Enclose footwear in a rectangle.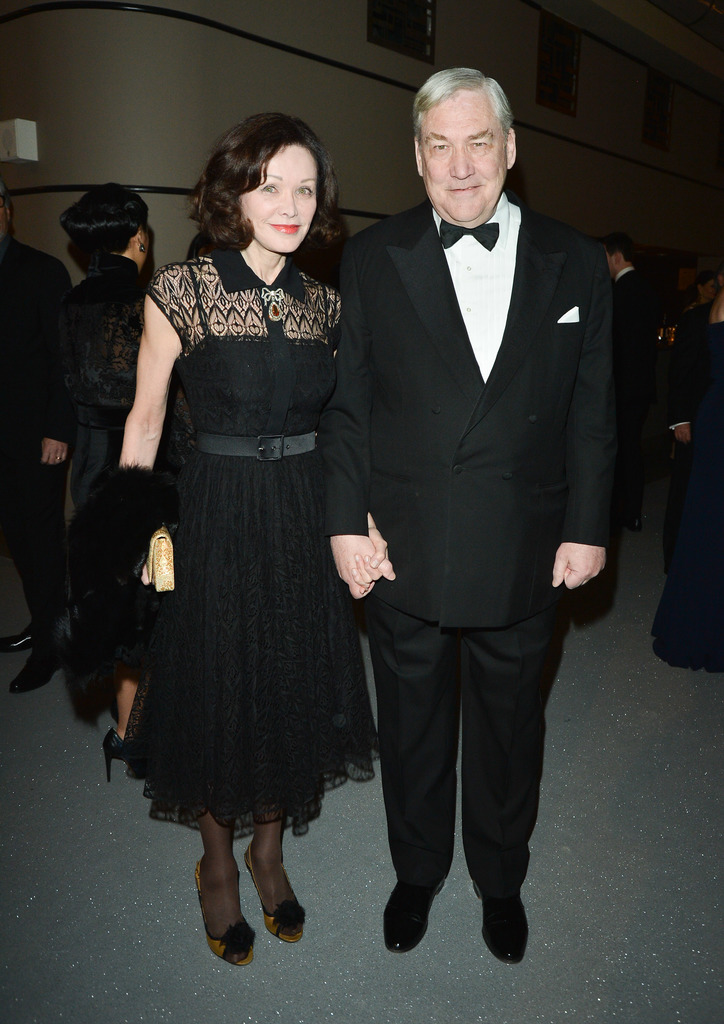
BBox(181, 860, 248, 961).
